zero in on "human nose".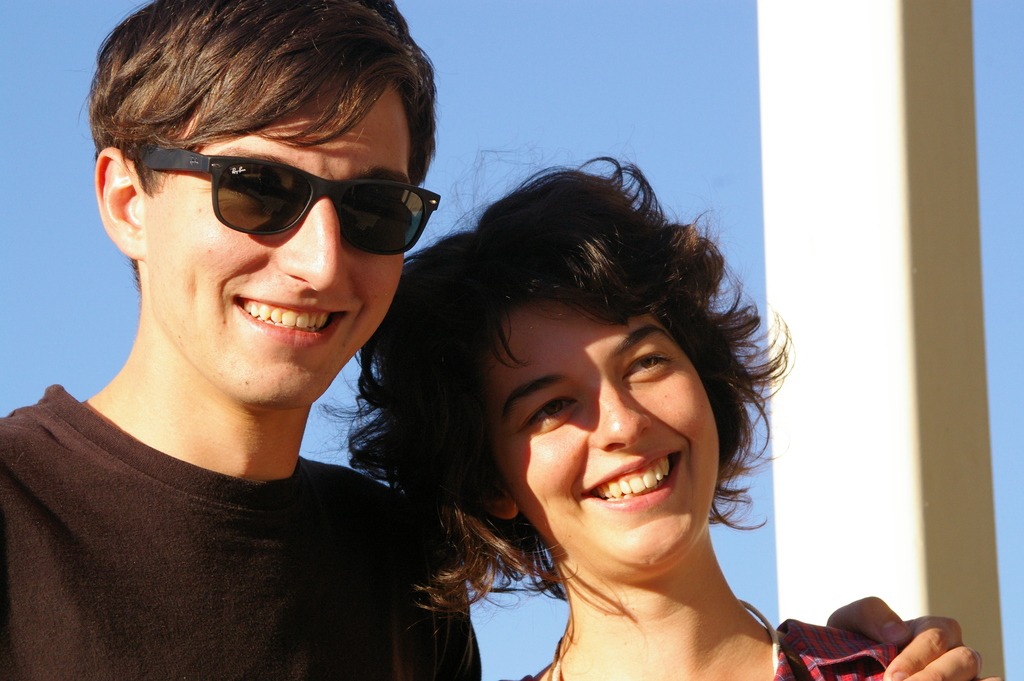
Zeroed in: l=274, t=185, r=350, b=297.
